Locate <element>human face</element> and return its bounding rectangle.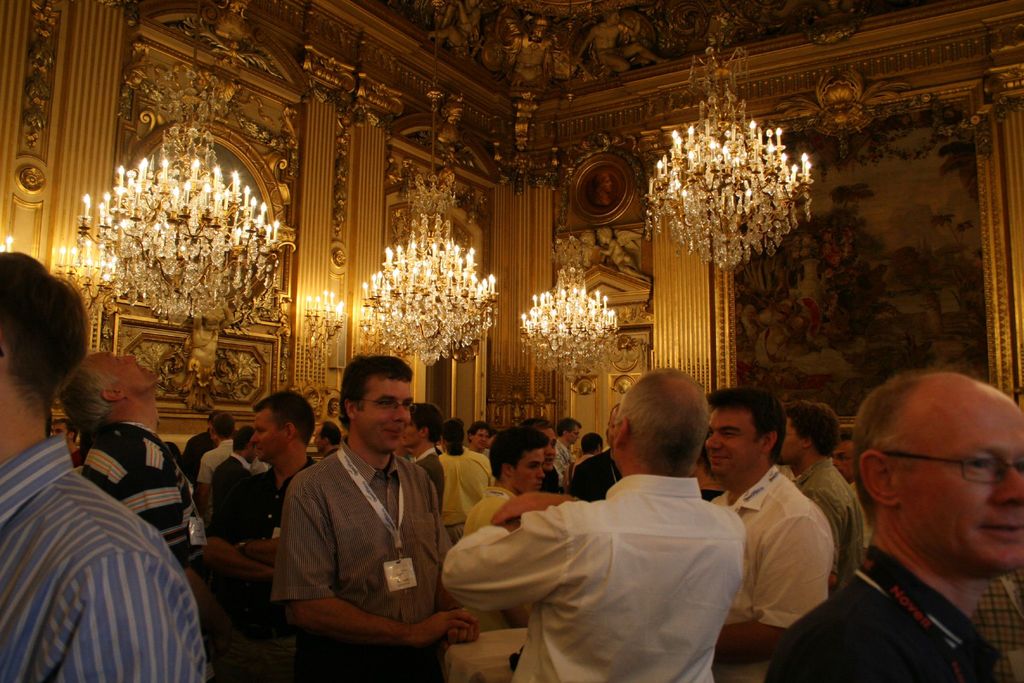
locate(357, 379, 412, 450).
